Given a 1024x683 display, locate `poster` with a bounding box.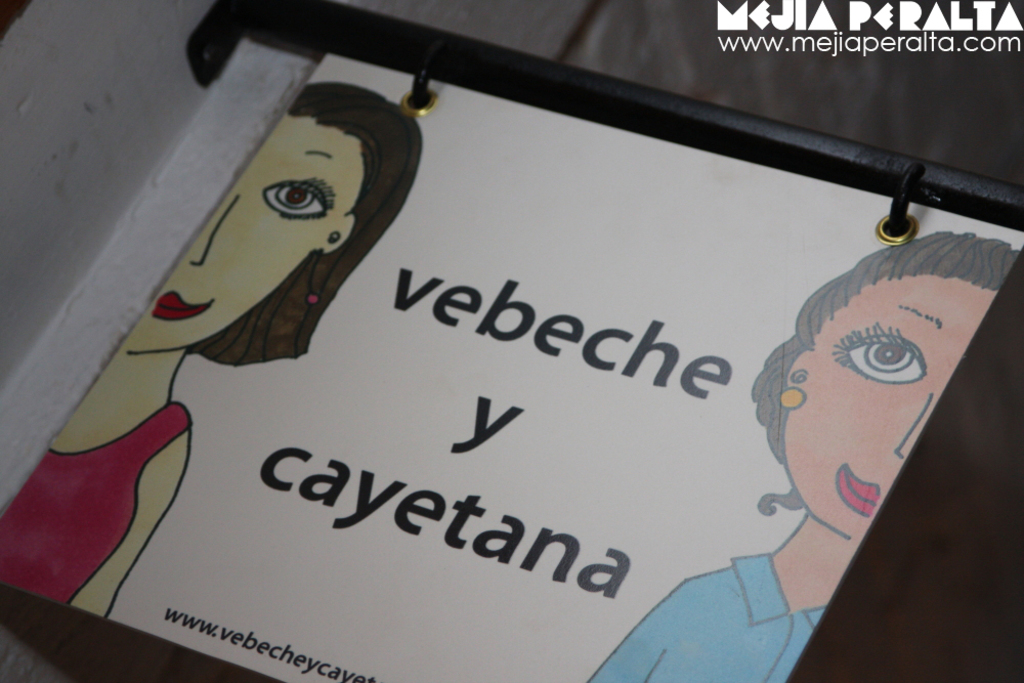
Located: 3/52/1020/682.
